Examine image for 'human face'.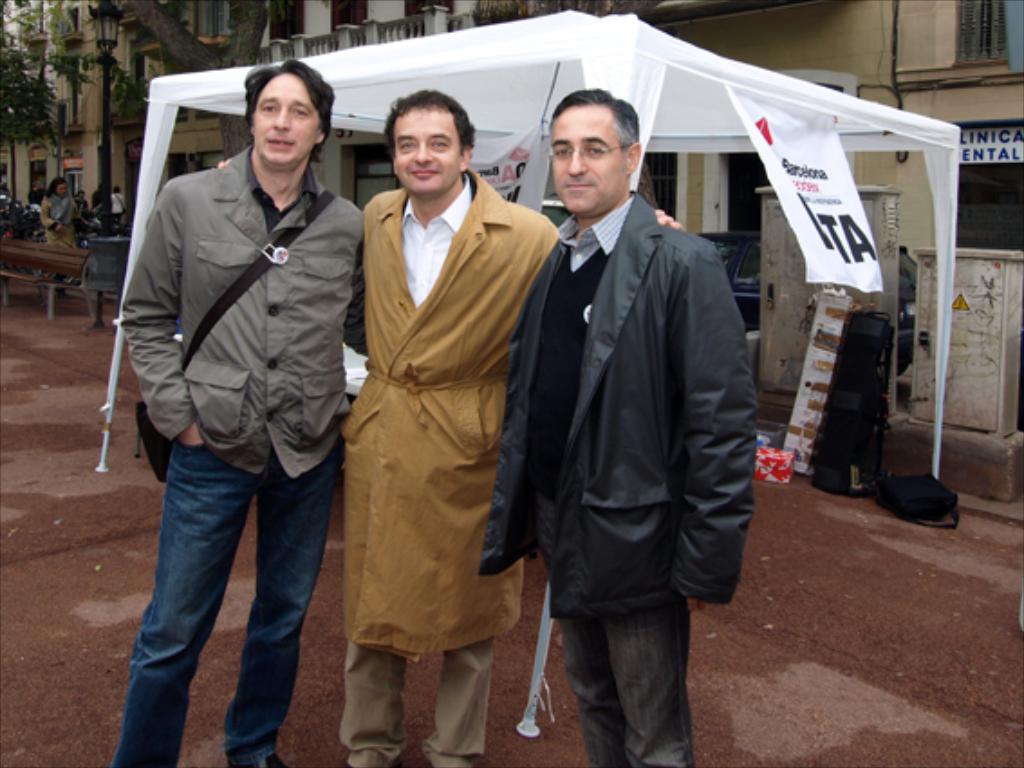
Examination result: 396/112/462/184.
